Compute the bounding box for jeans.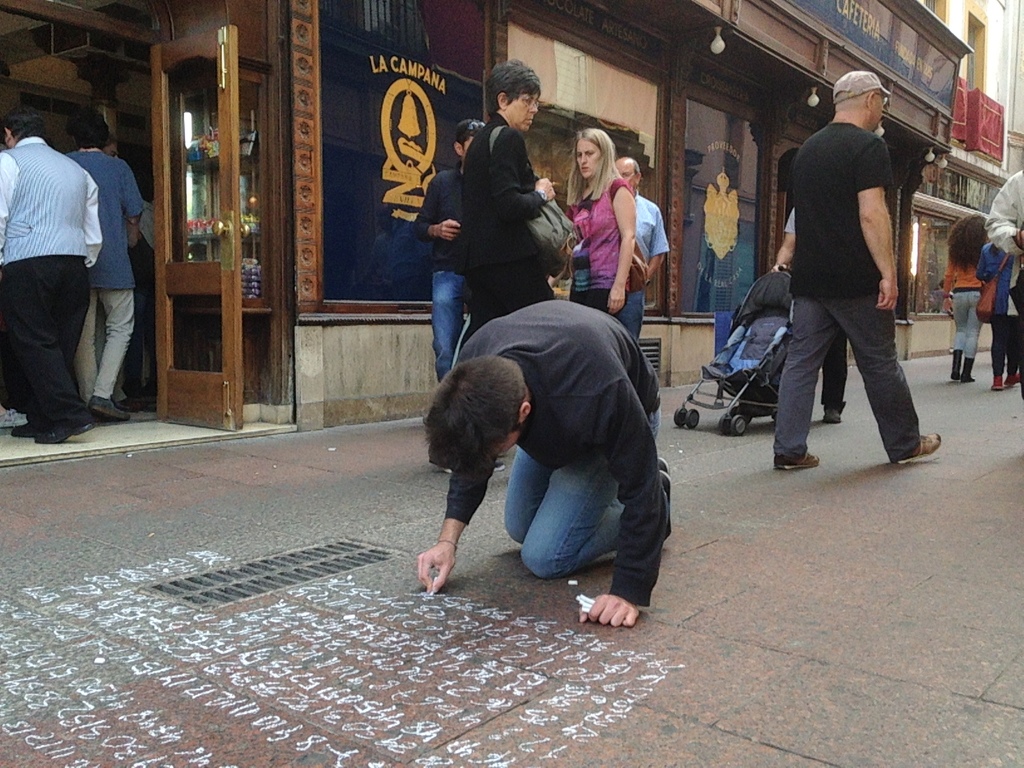
<region>504, 454, 641, 586</region>.
